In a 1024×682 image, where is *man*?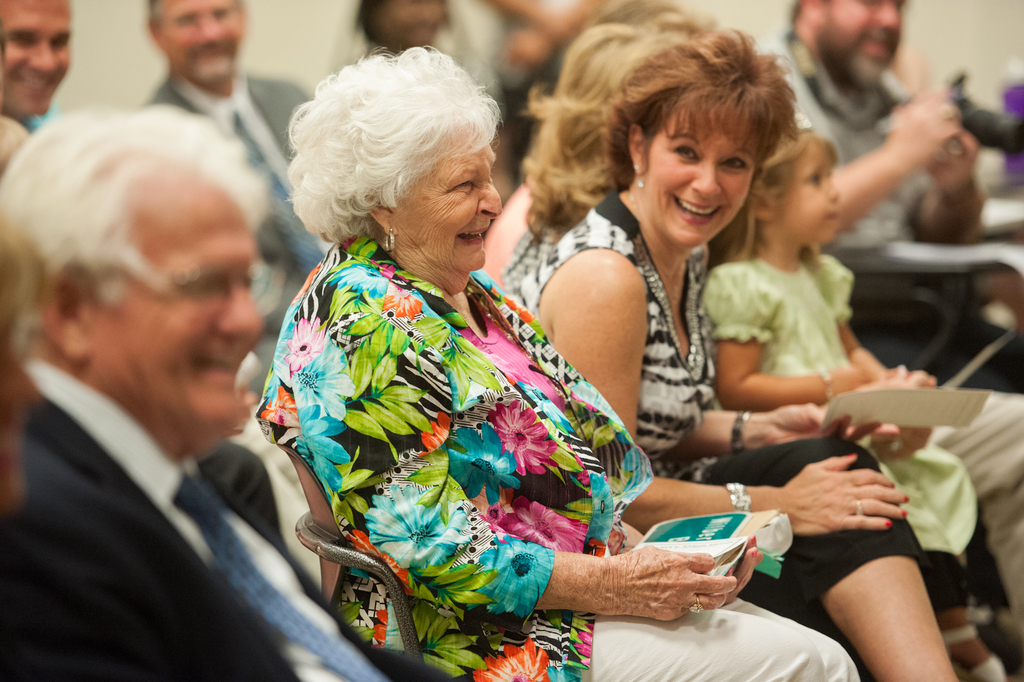
x1=752 y1=0 x2=1023 y2=411.
